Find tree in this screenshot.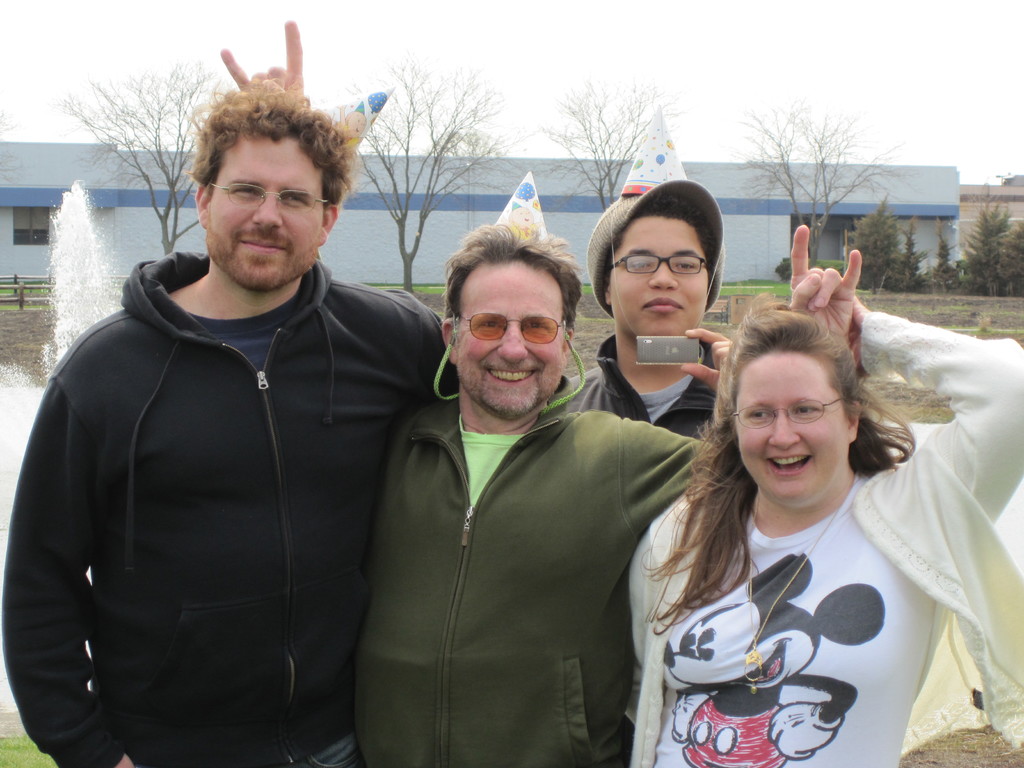
The bounding box for tree is 908:193:1023:308.
